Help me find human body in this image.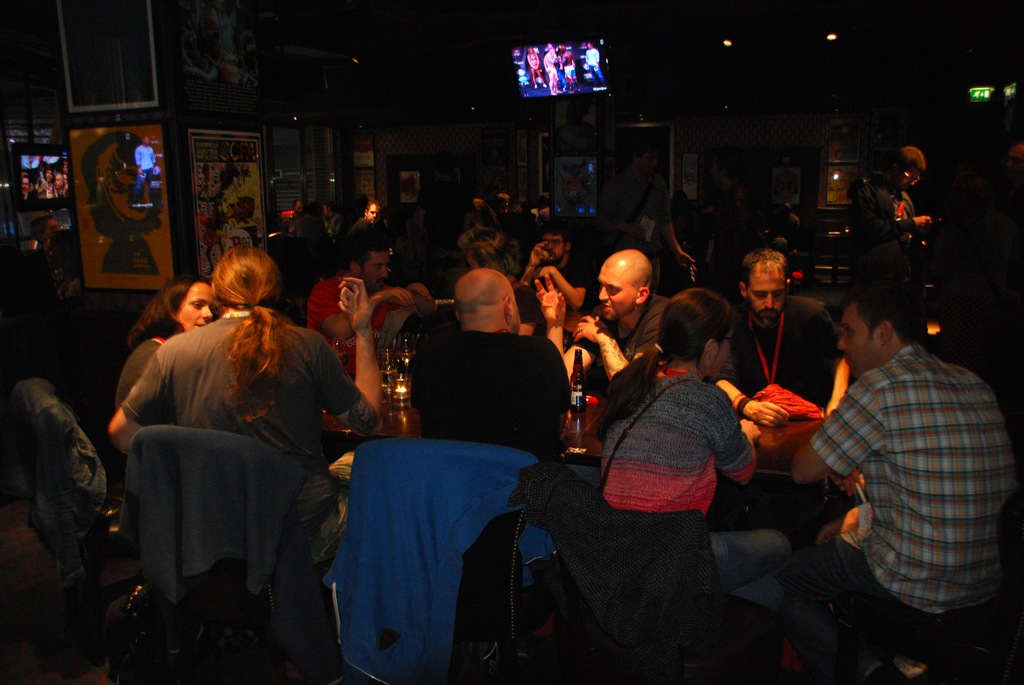
Found it: (536, 277, 667, 416).
